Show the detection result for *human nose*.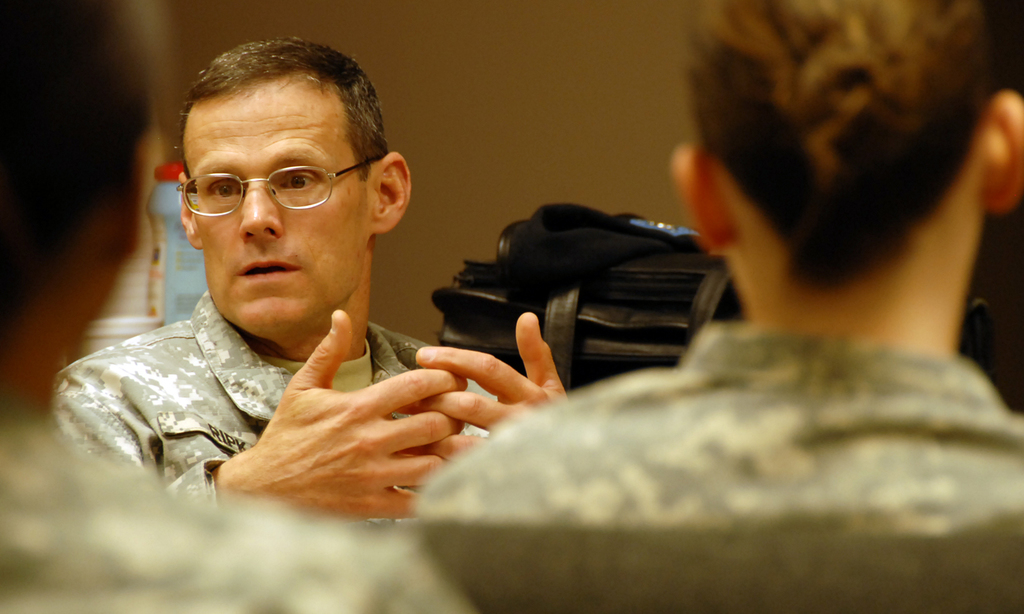
[left=240, top=183, right=285, bottom=242].
